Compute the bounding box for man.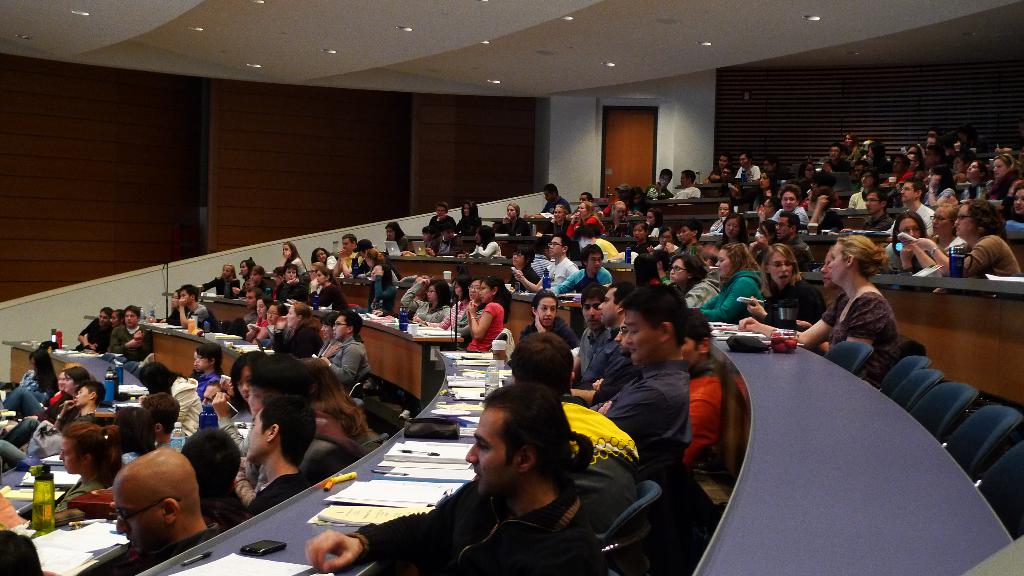
bbox(646, 168, 675, 199).
